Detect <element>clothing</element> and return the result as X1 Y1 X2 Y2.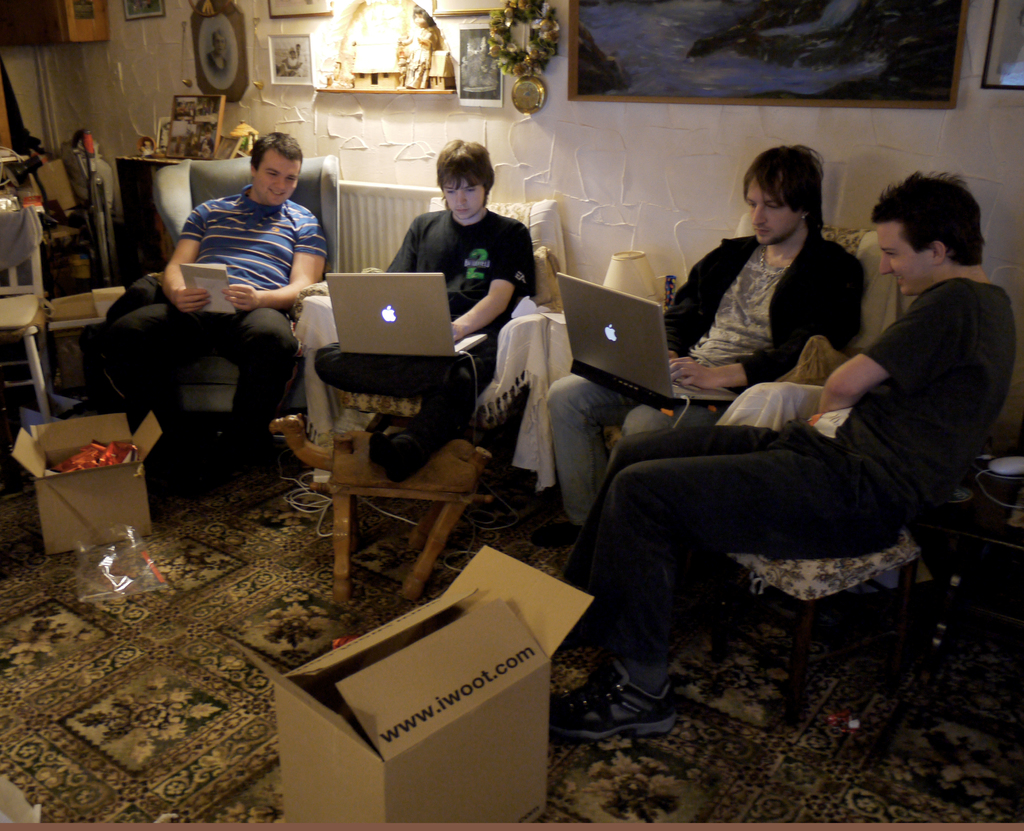
315 202 538 479.
